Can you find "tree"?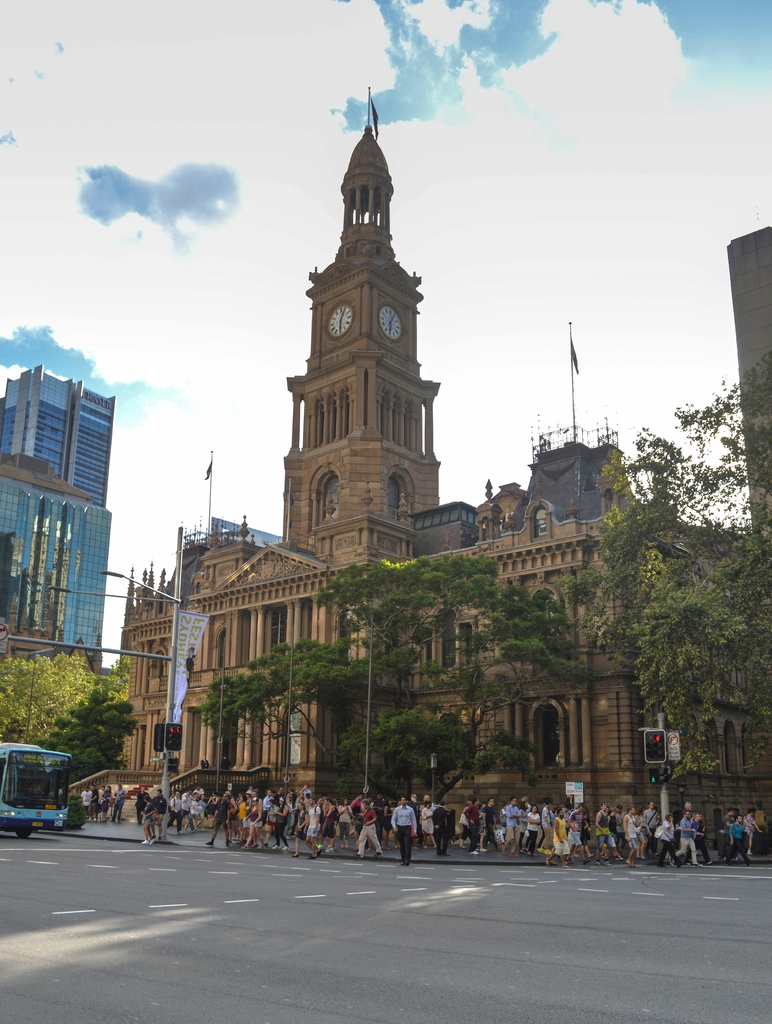
Yes, bounding box: {"left": 550, "top": 349, "right": 771, "bottom": 783}.
